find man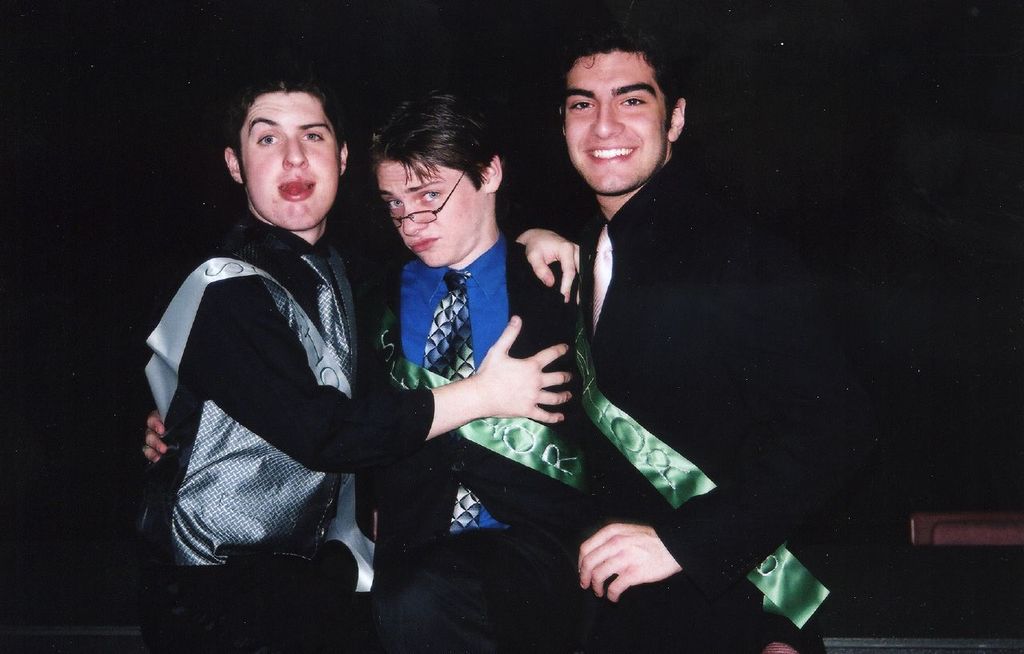
<region>139, 89, 596, 653</region>
